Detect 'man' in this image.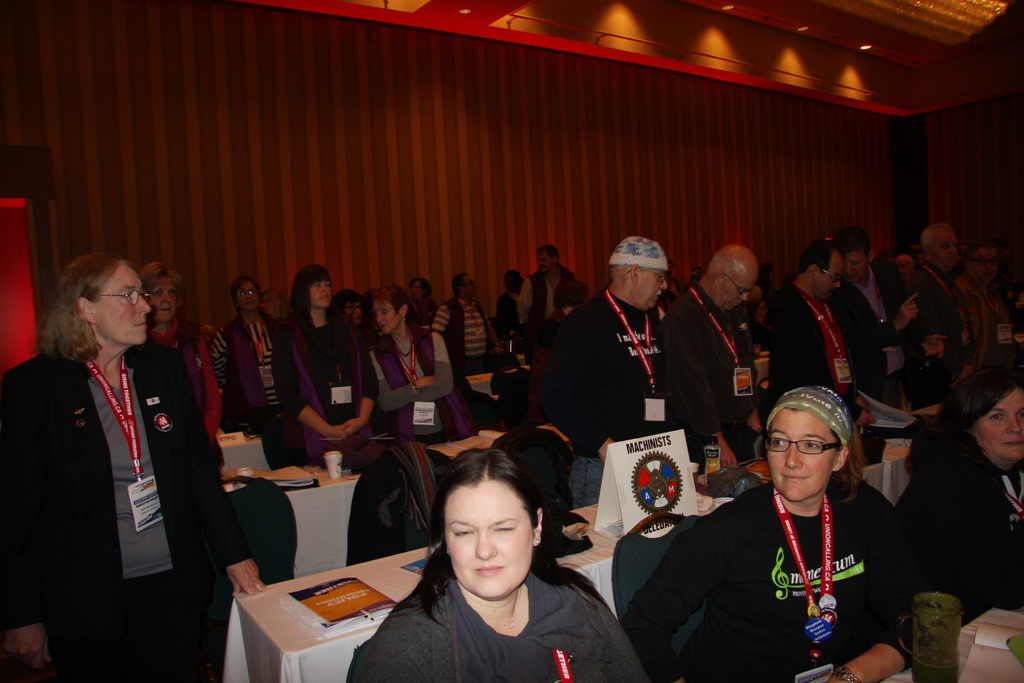
Detection: 765/239/877/431.
